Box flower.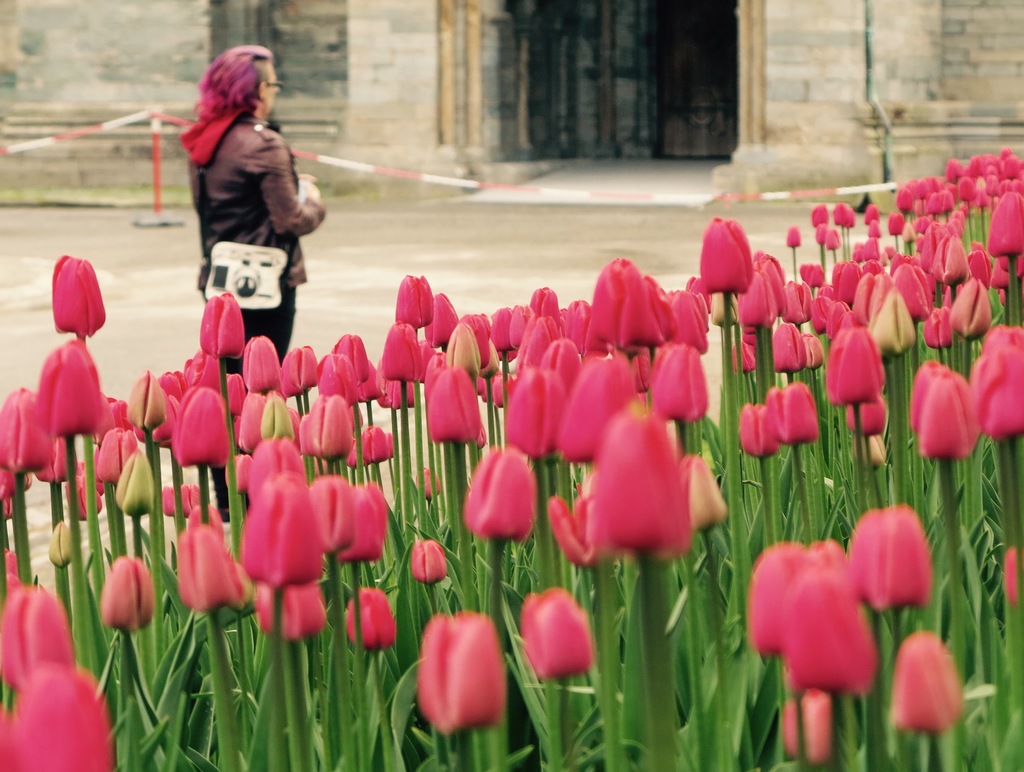
416 467 446 500.
